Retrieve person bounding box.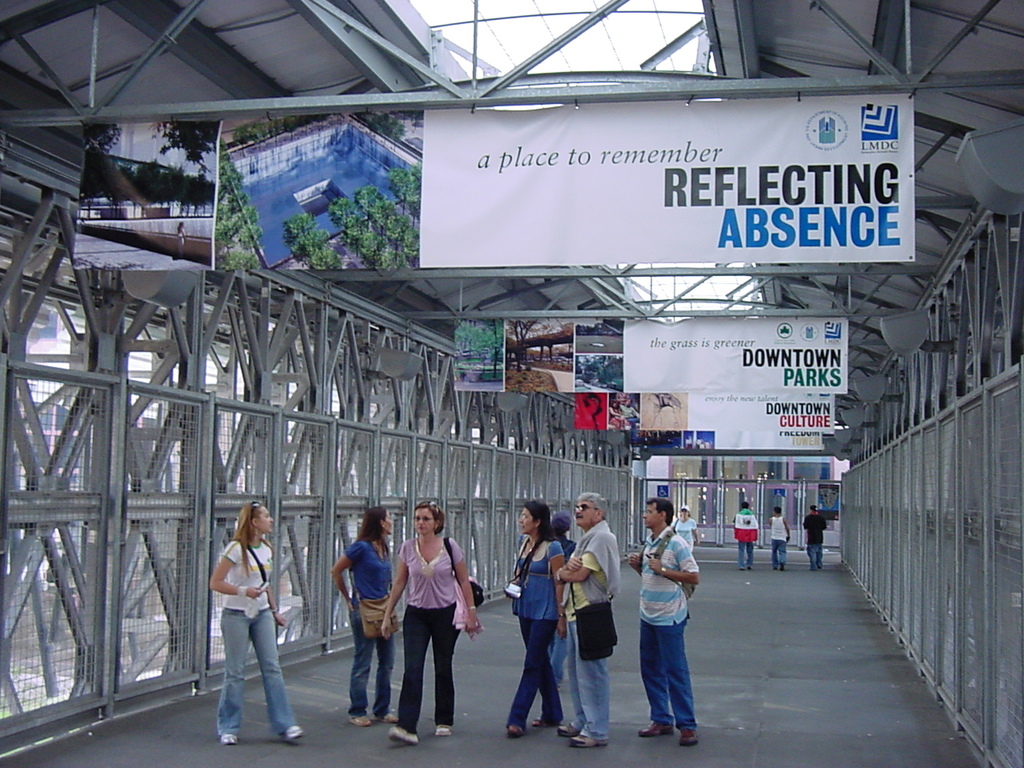
Bounding box: <box>506,499,568,737</box>.
